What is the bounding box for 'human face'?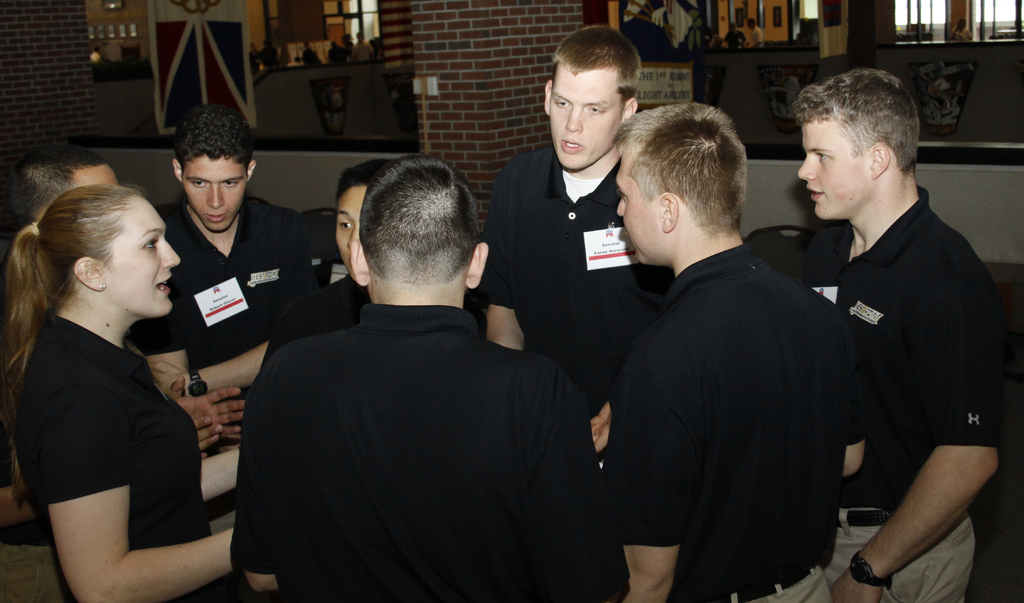
801/128/878/219.
